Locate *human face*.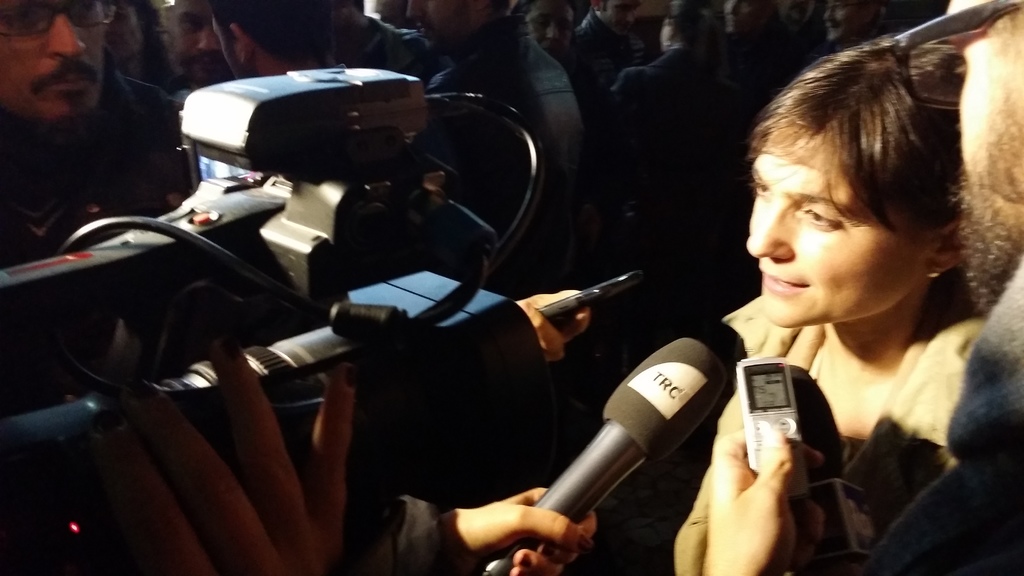
Bounding box: box(401, 0, 460, 52).
